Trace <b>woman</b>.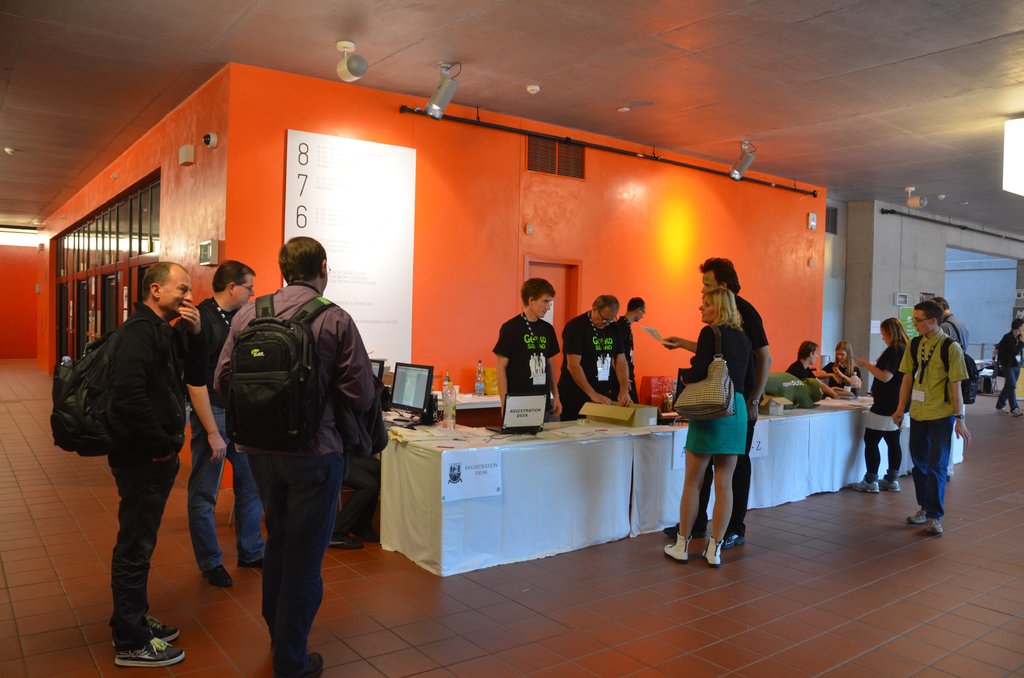
Traced to l=671, t=282, r=726, b=574.
